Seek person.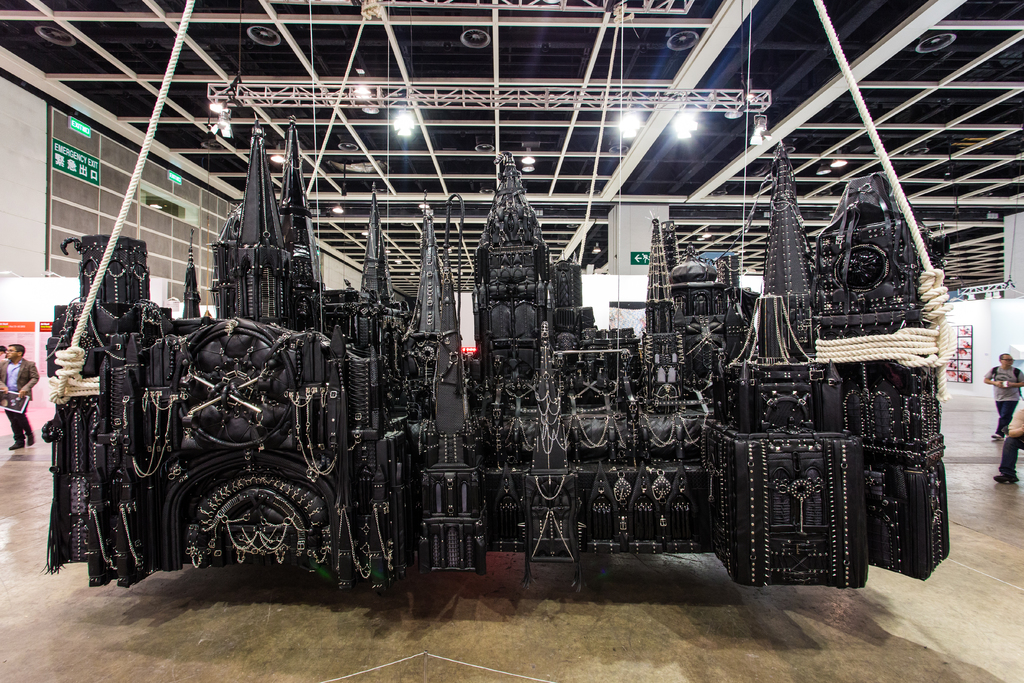
x1=983, y1=352, x2=1023, y2=439.
